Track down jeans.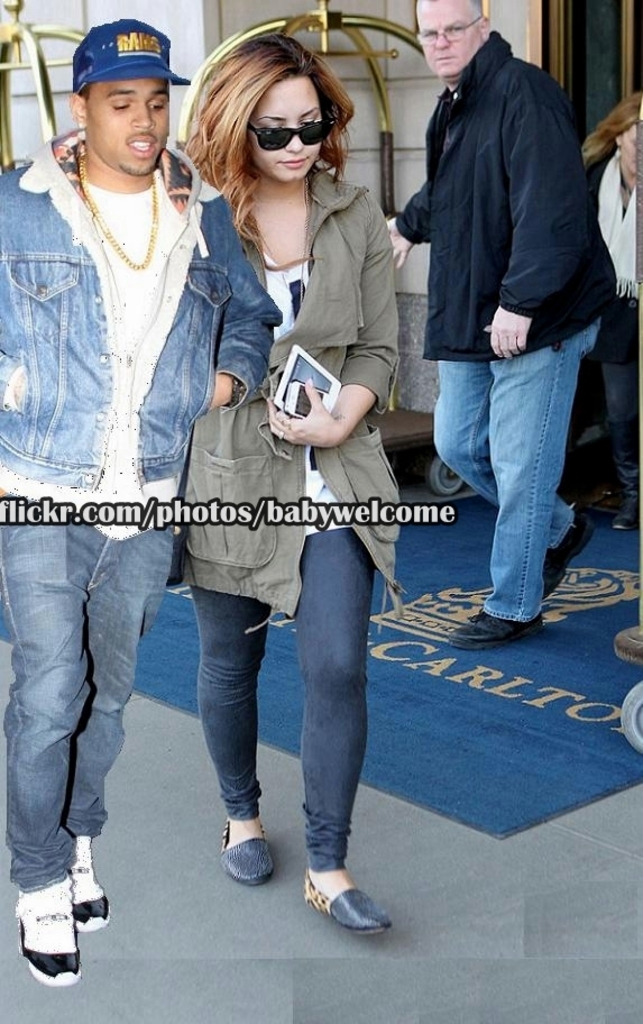
Tracked to 604, 292, 642, 511.
